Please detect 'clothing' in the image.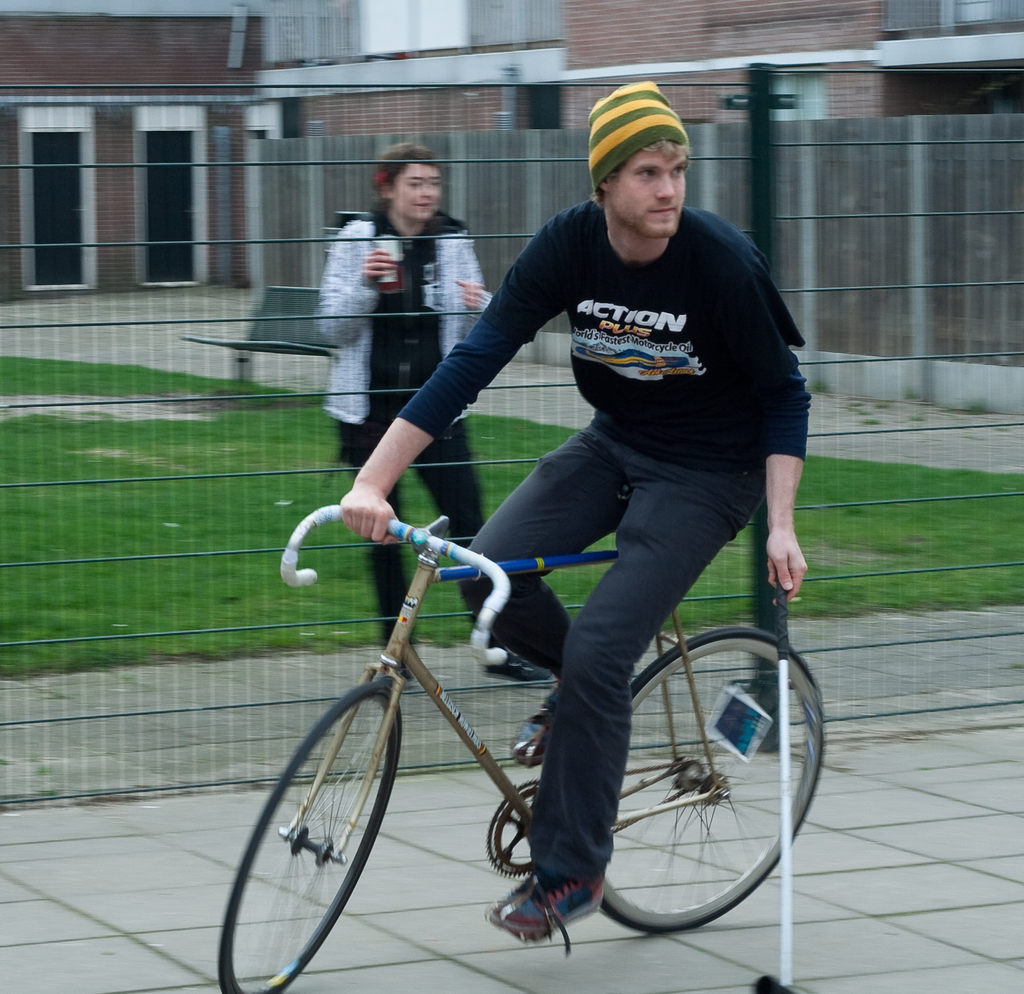
[left=431, top=199, right=822, bottom=893].
